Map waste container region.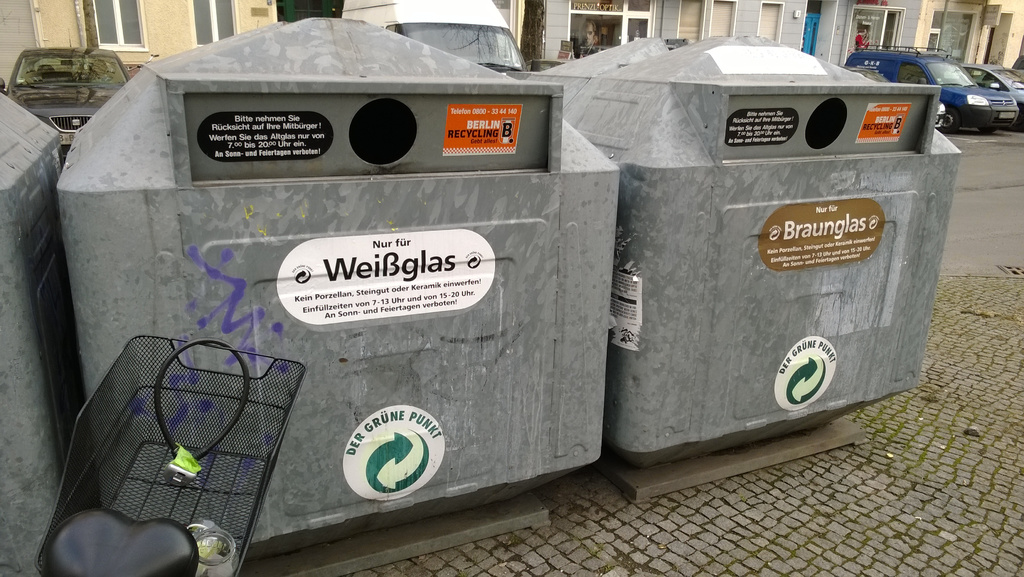
Mapped to (0, 90, 70, 576).
